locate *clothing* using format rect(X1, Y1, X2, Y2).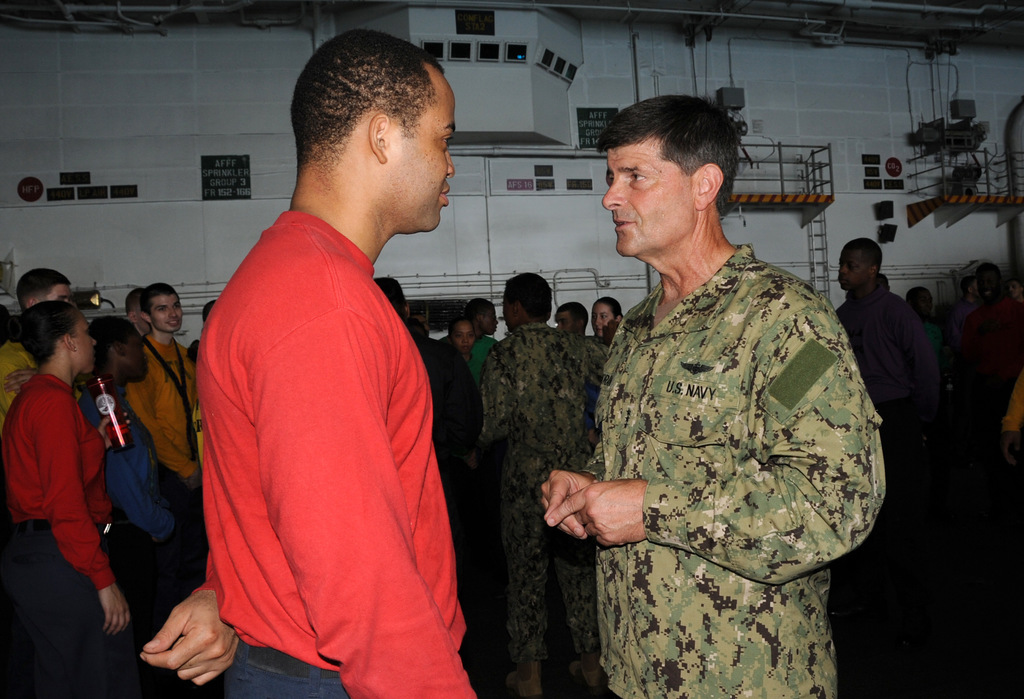
rect(194, 204, 475, 698).
